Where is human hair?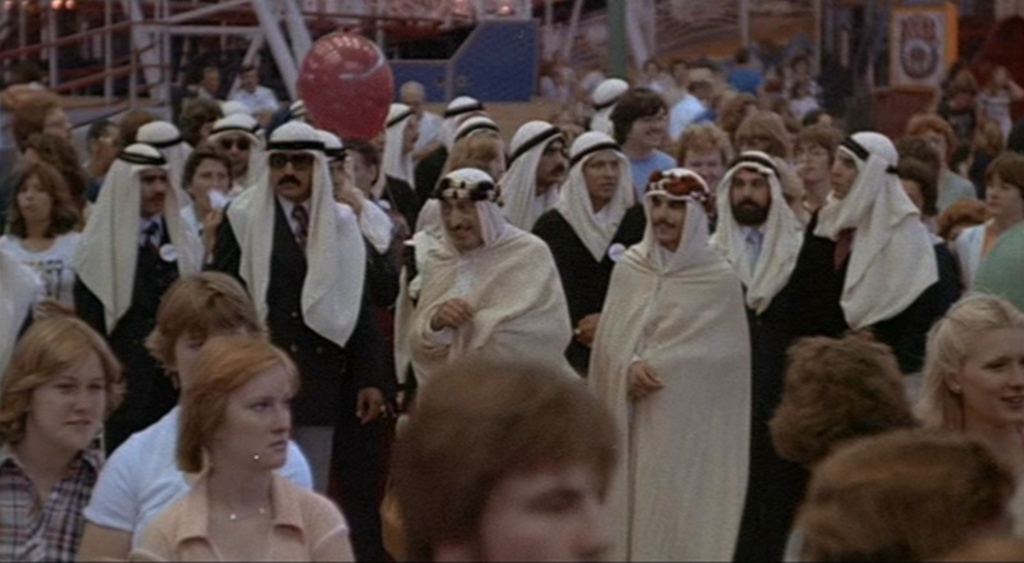
915,288,1021,459.
